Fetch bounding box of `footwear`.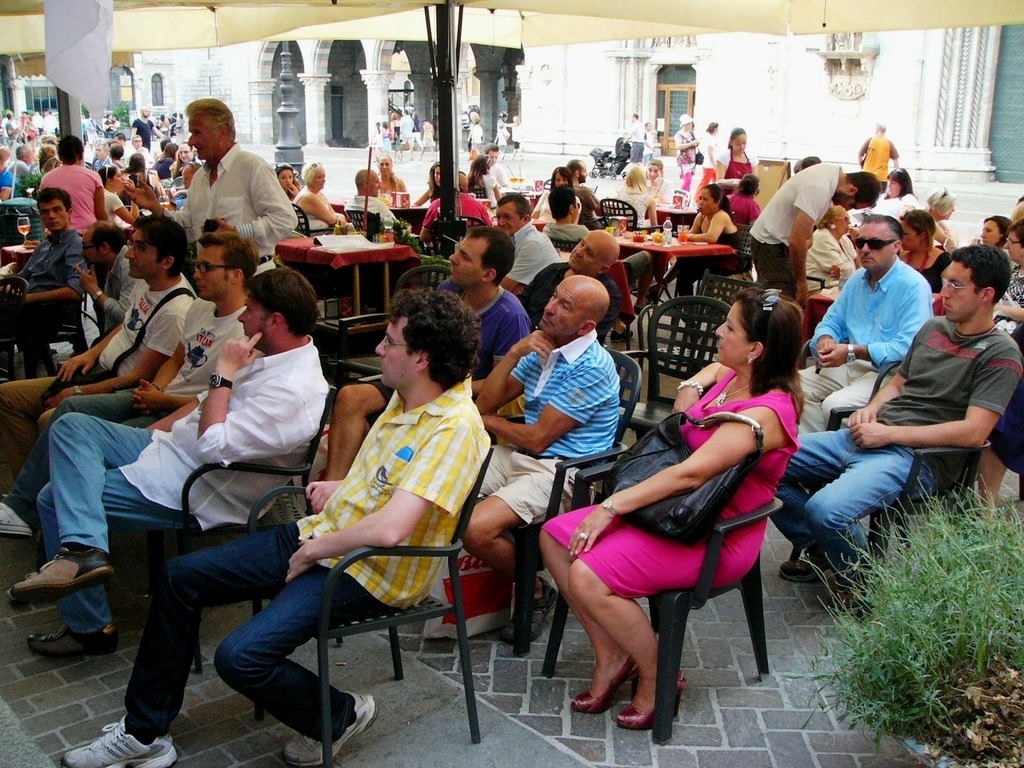
Bbox: 628/307/650/316.
